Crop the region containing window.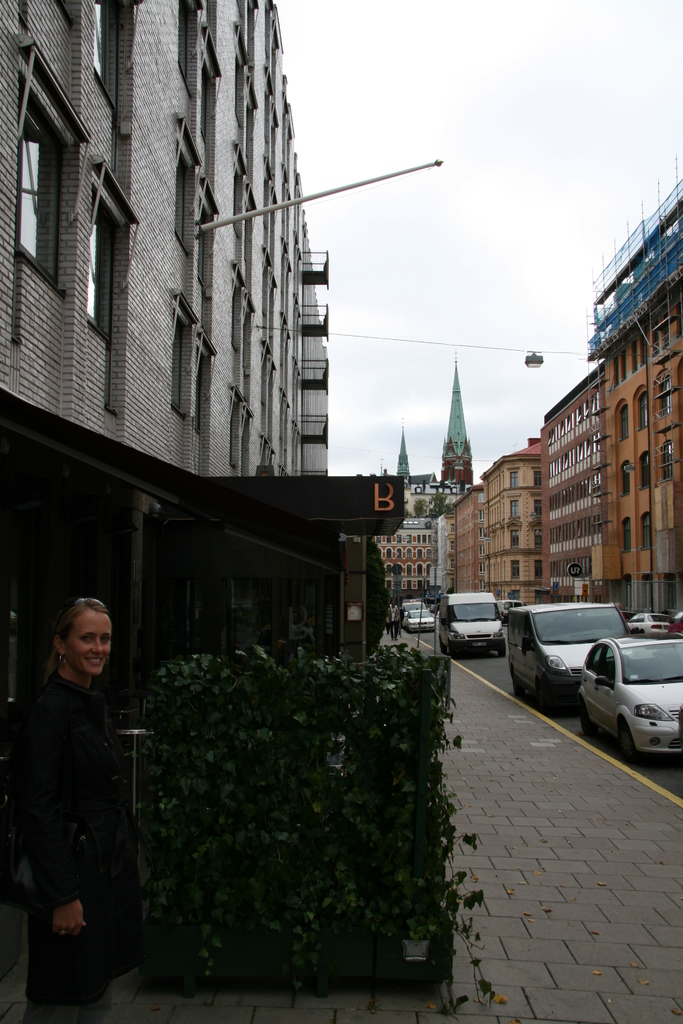
Crop region: [x1=396, y1=547, x2=401, y2=559].
